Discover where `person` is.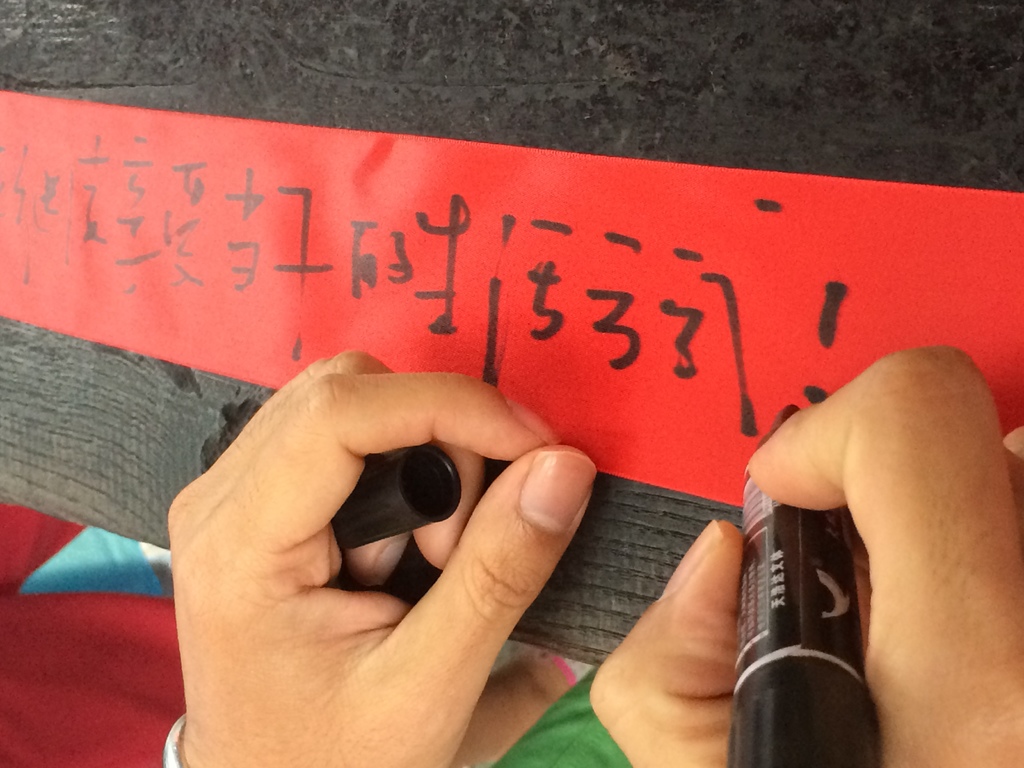
Discovered at [0, 345, 1023, 767].
